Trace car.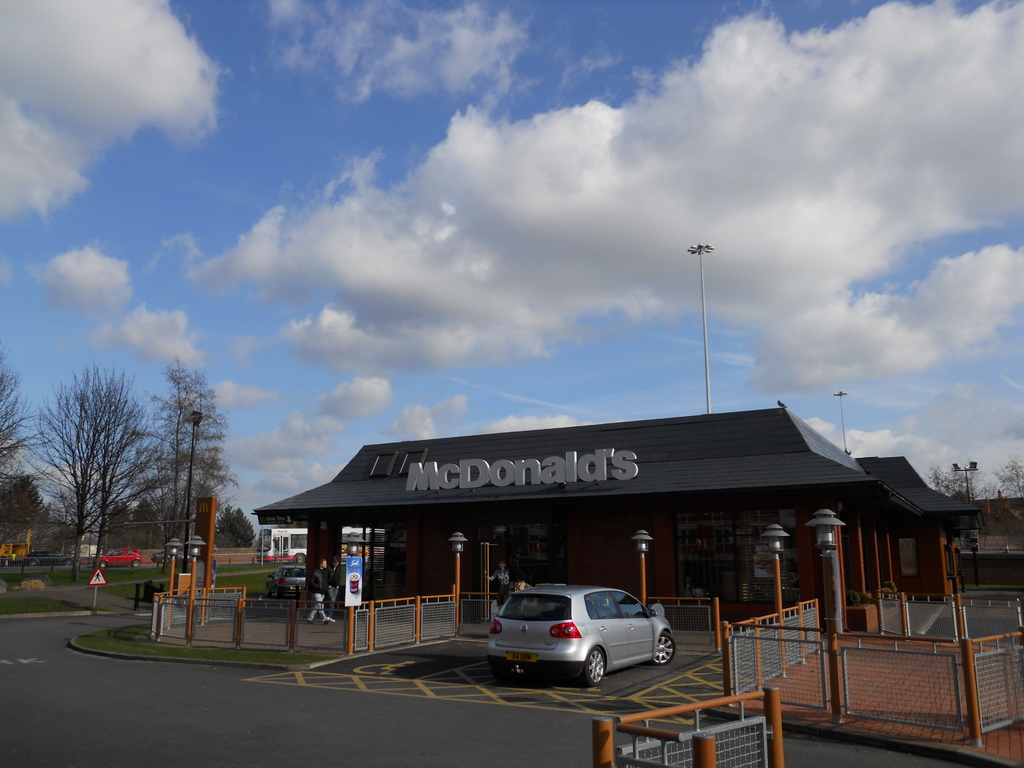
Traced to bbox=[483, 579, 674, 686].
